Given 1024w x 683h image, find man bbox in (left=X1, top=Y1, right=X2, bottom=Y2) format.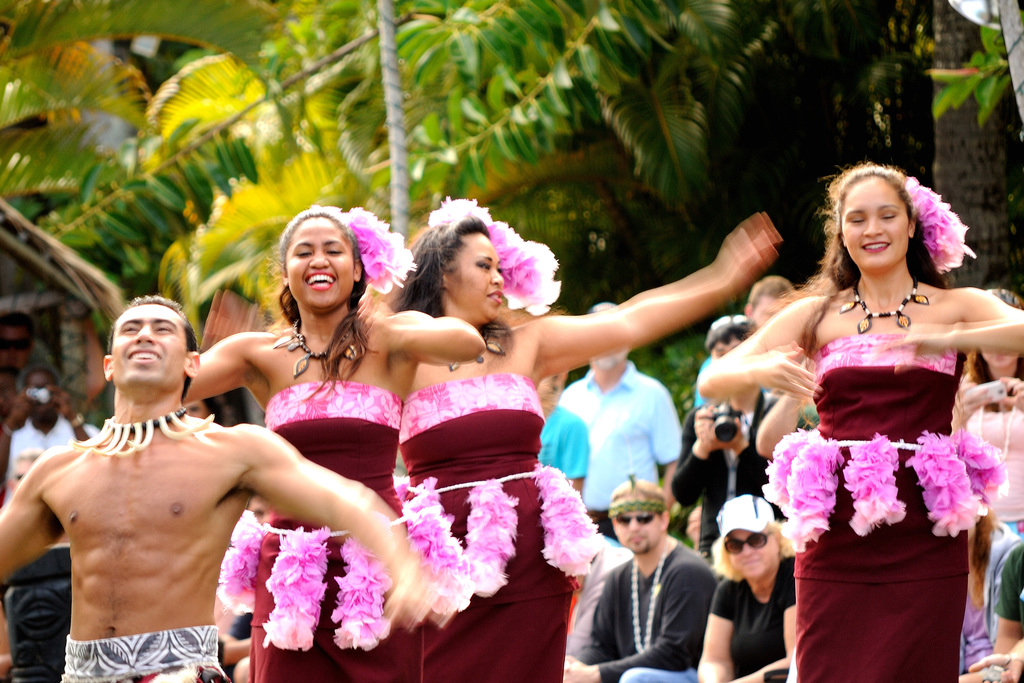
(left=2, top=372, right=106, bottom=453).
